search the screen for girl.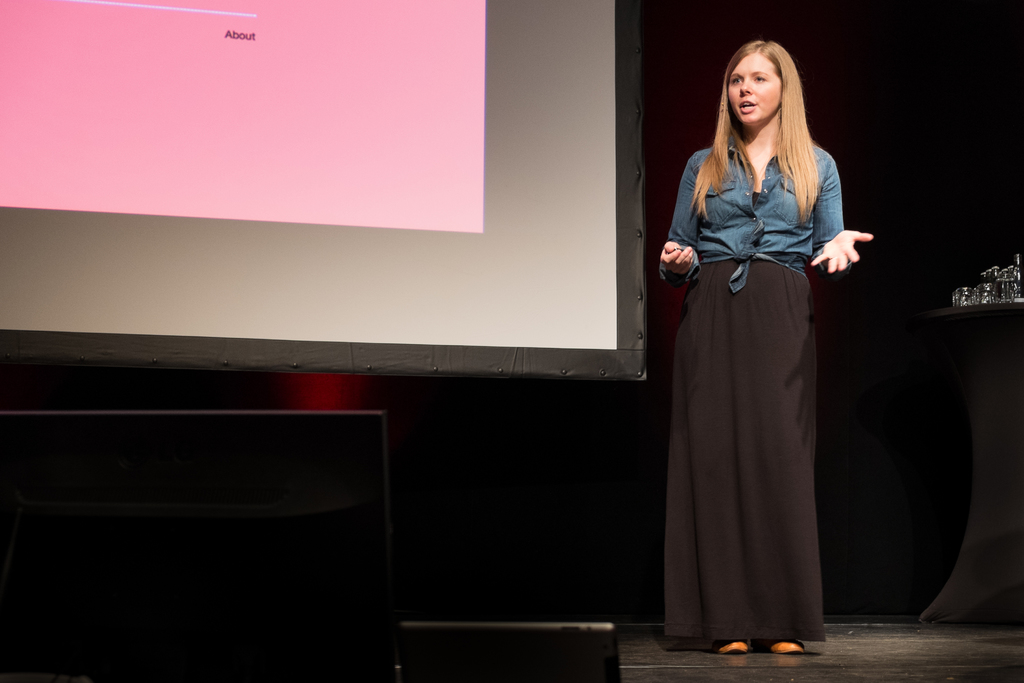
Found at locate(649, 39, 876, 656).
